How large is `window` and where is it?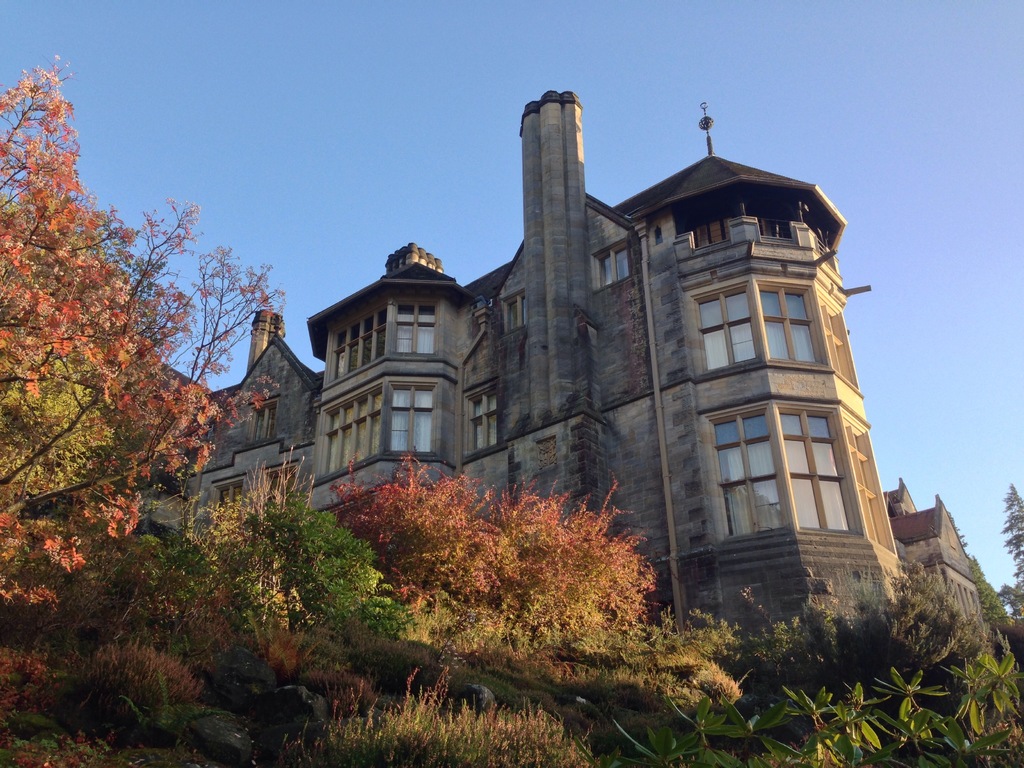
Bounding box: 330/303/388/380.
